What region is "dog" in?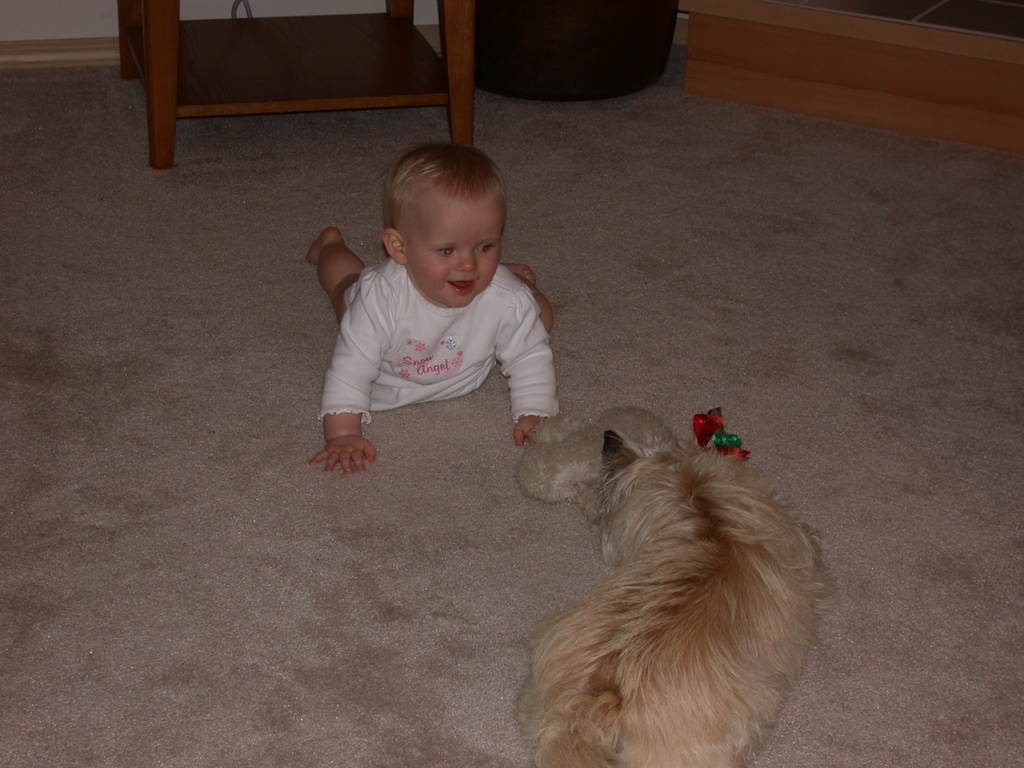
(524, 404, 835, 767).
